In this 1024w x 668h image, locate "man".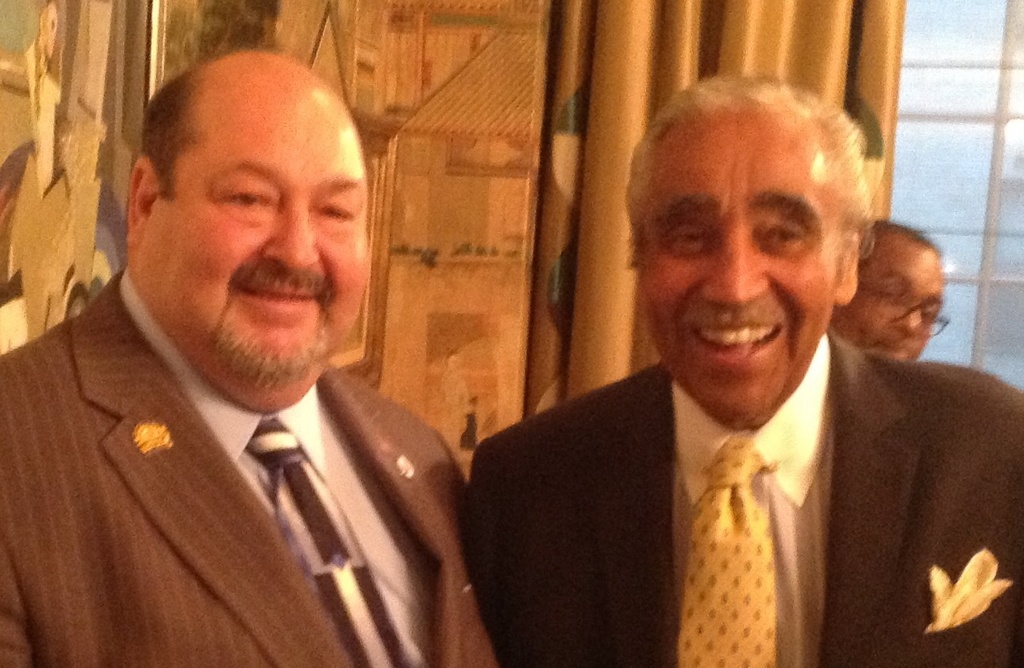
Bounding box: (left=439, top=96, right=1015, bottom=659).
